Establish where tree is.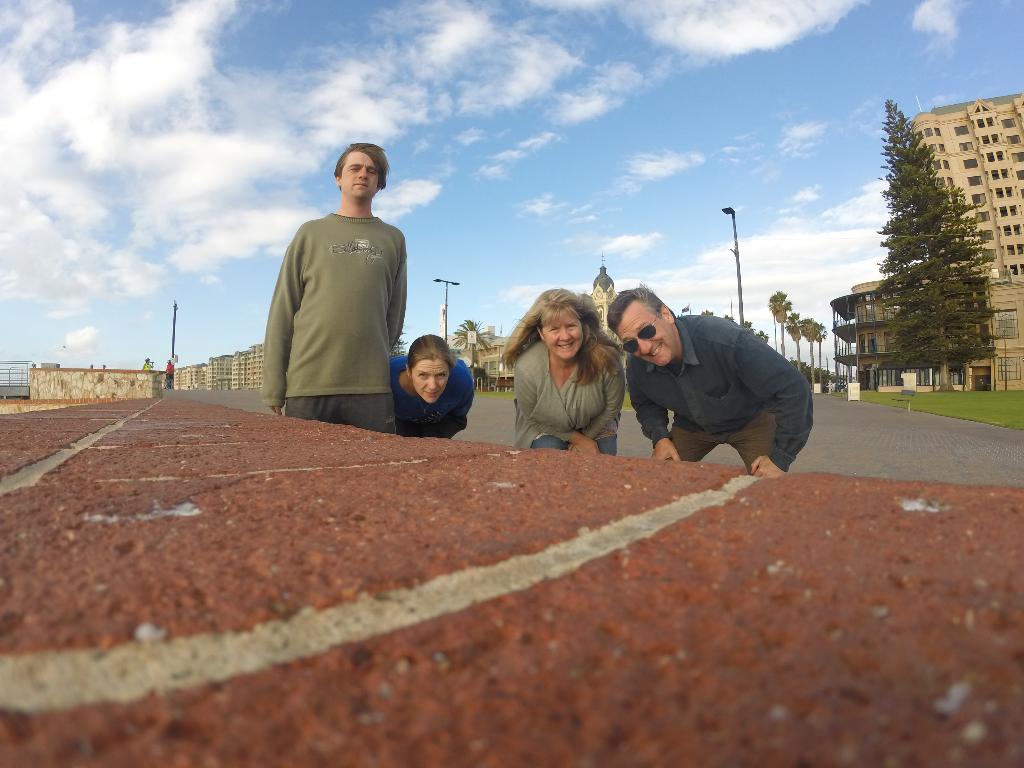
Established at region(449, 321, 492, 385).
